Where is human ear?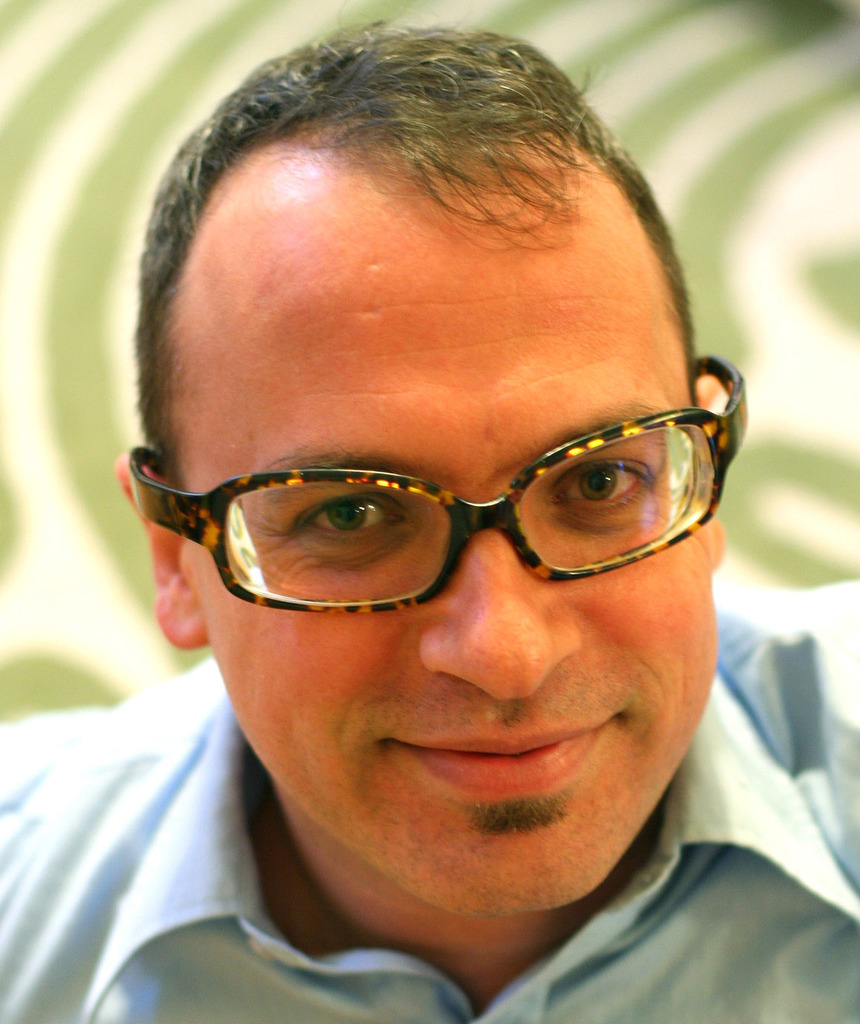
pyautogui.locateOnScreen(115, 458, 204, 648).
